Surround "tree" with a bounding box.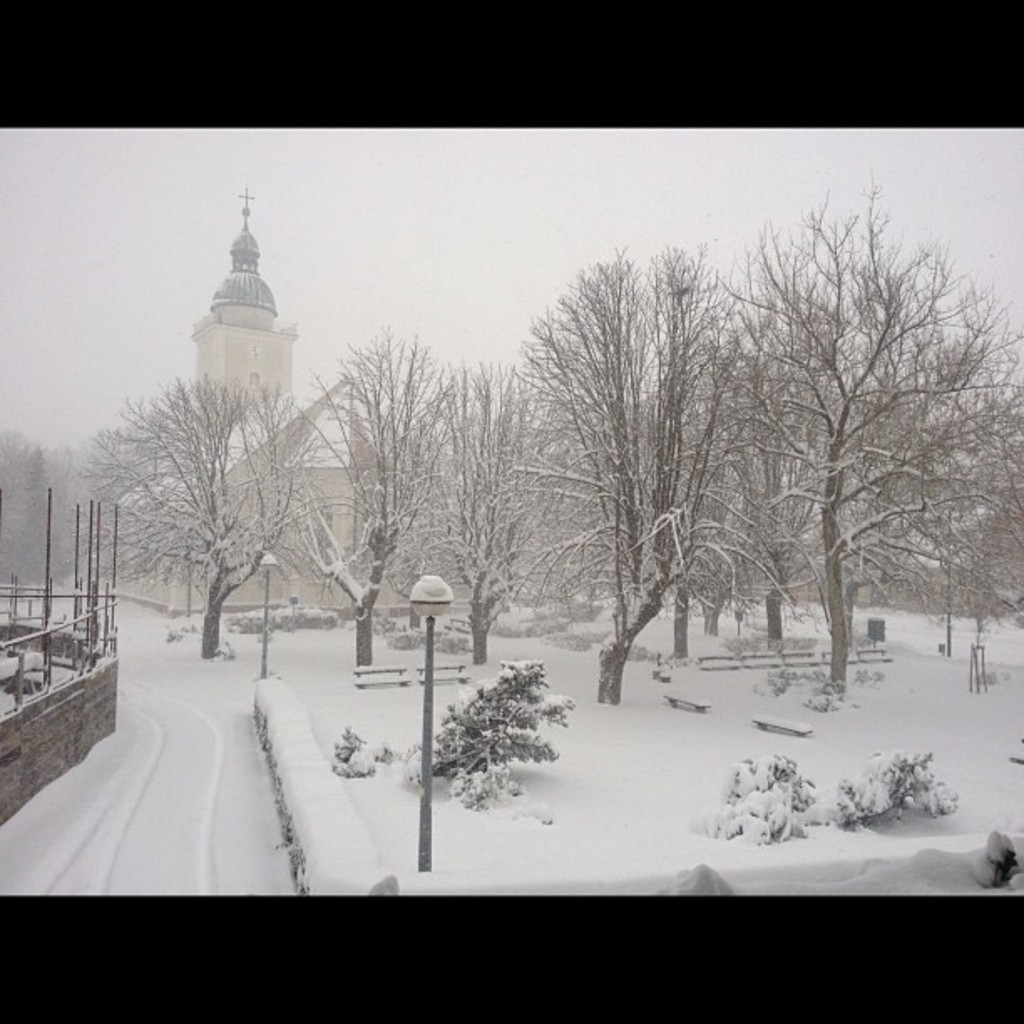
region(517, 221, 776, 701).
